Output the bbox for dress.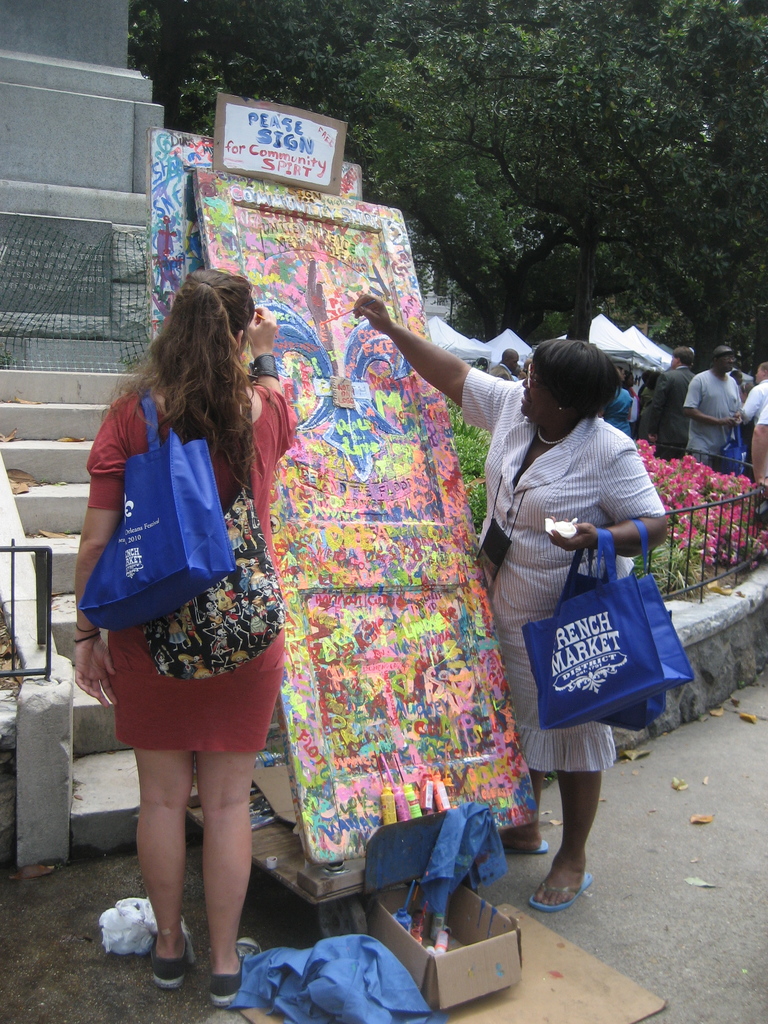
86:367:284:722.
